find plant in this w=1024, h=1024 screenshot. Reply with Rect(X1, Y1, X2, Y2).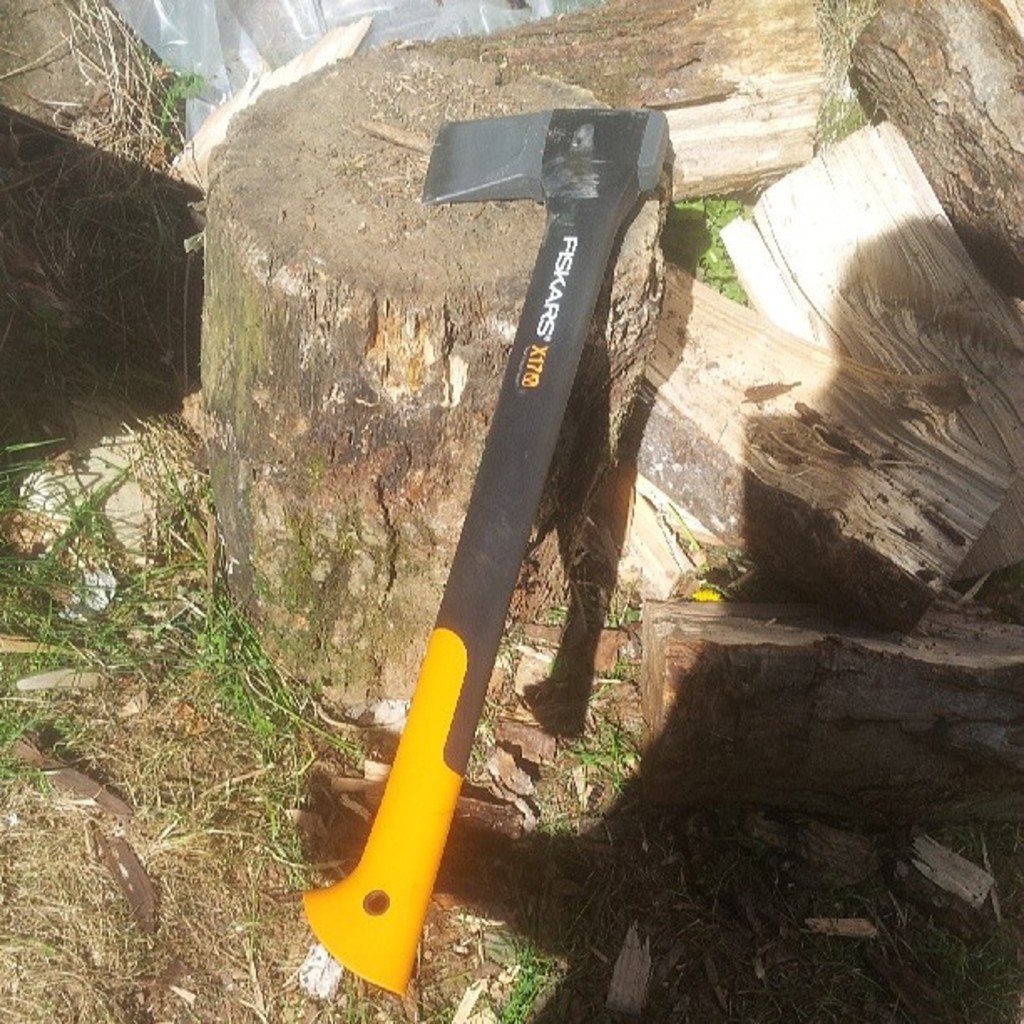
Rect(0, 683, 102, 853).
